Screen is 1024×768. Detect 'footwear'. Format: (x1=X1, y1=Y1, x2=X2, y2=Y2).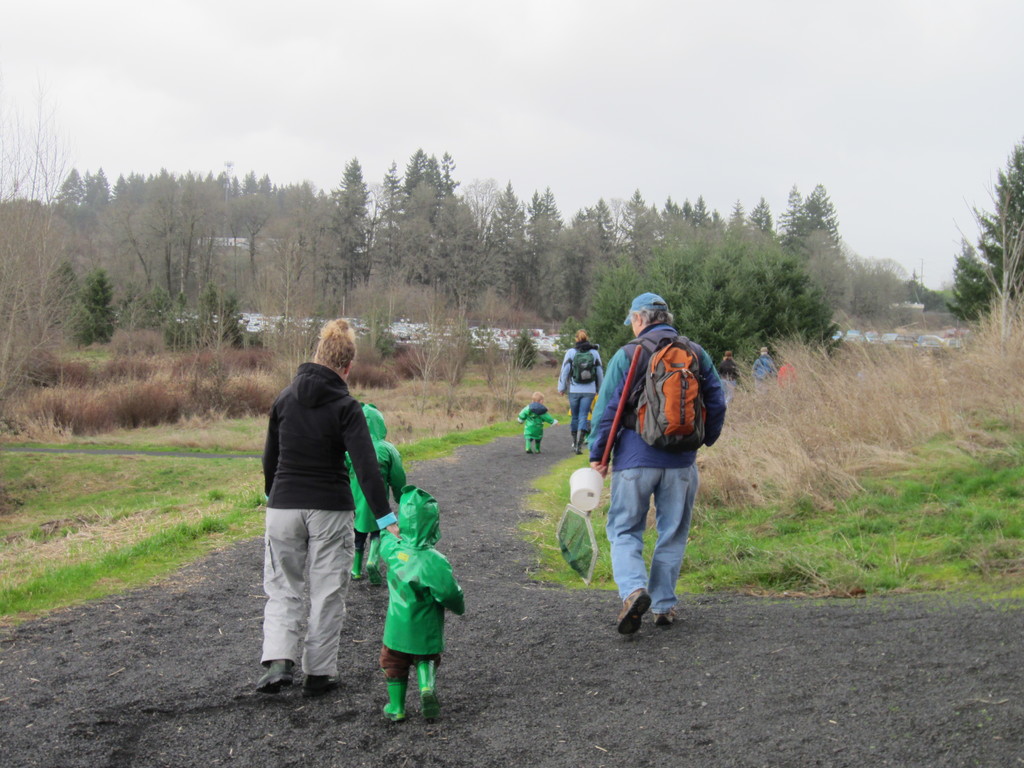
(x1=299, y1=669, x2=345, y2=705).
